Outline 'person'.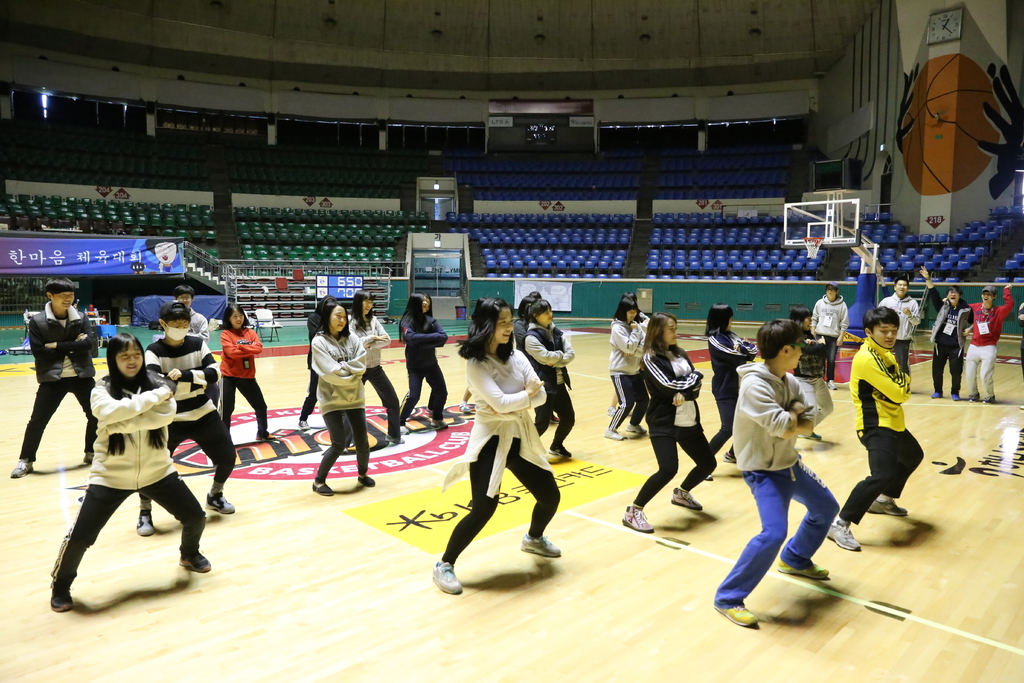
Outline: bbox(533, 292, 541, 295).
